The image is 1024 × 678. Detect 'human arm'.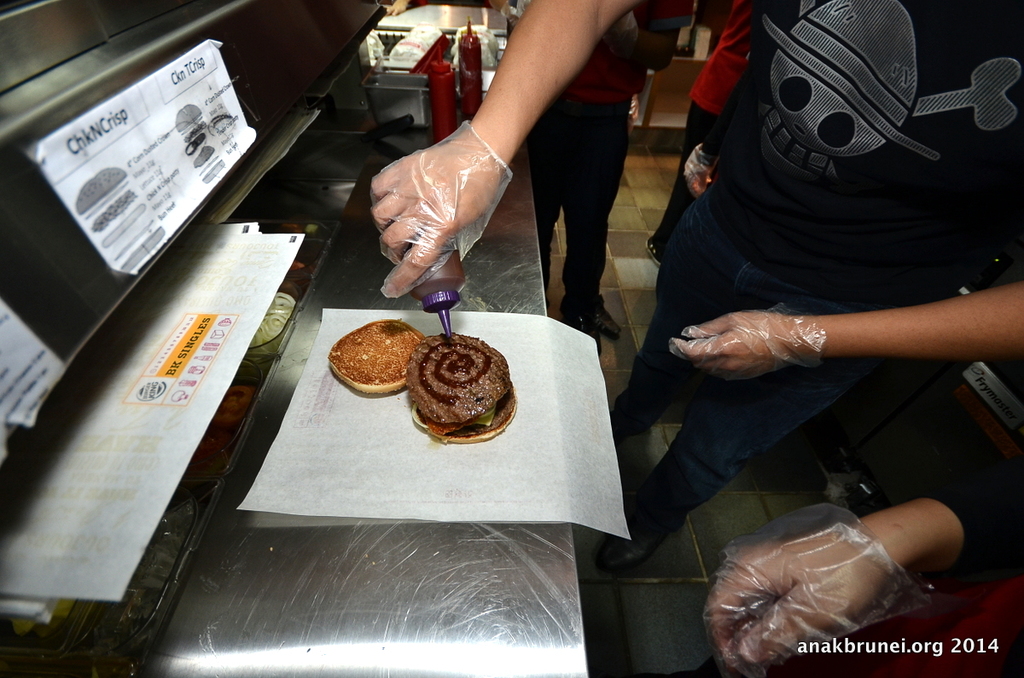
Detection: l=703, t=456, r=1021, b=677.
